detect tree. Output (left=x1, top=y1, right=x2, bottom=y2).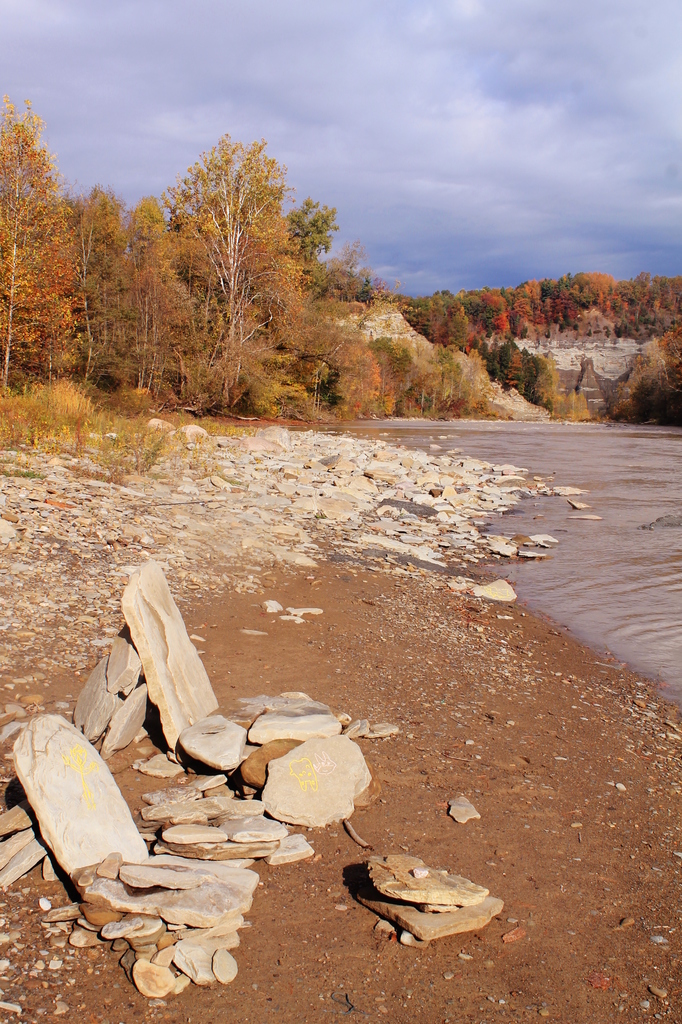
(left=69, top=183, right=134, bottom=389).
